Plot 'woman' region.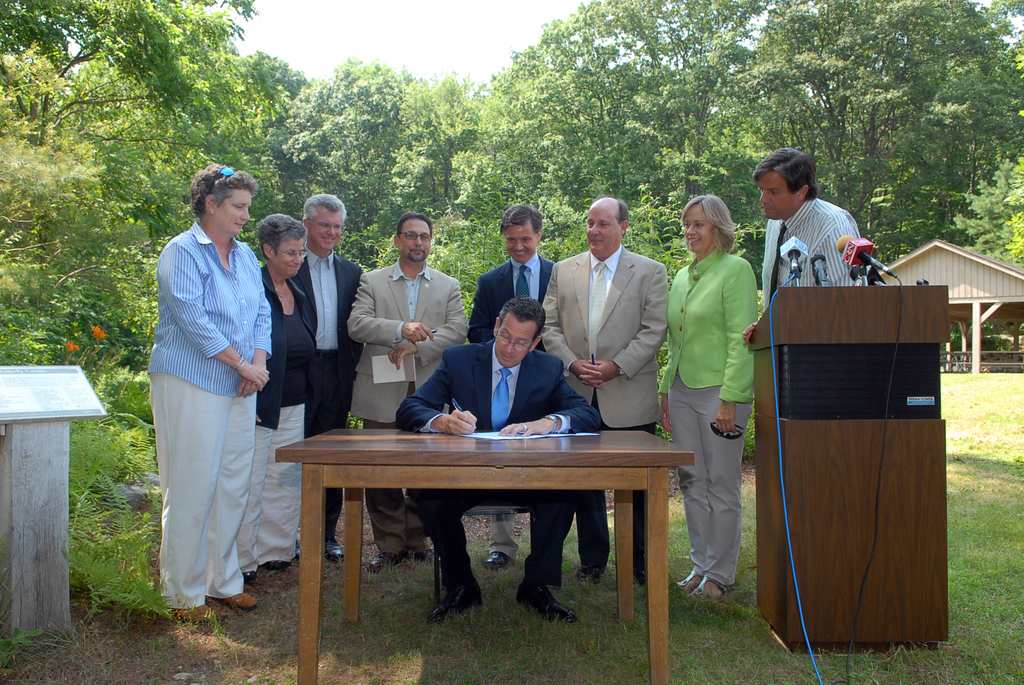
Plotted at [x1=663, y1=199, x2=772, y2=581].
